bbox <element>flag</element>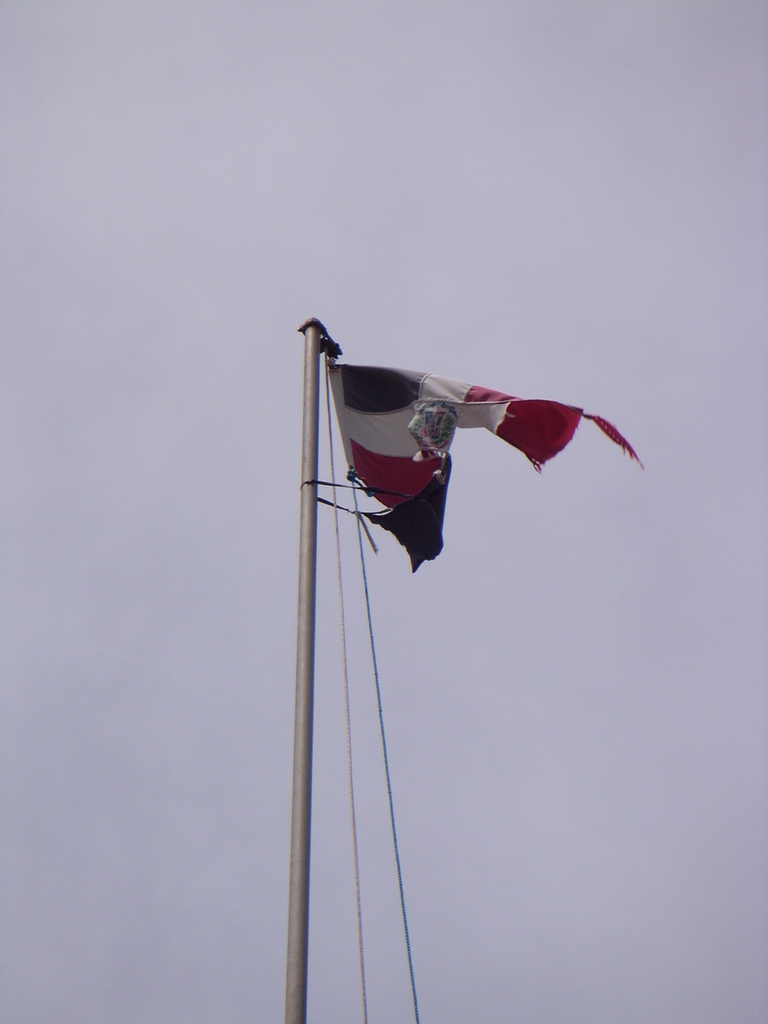
(left=313, top=329, right=624, bottom=558)
